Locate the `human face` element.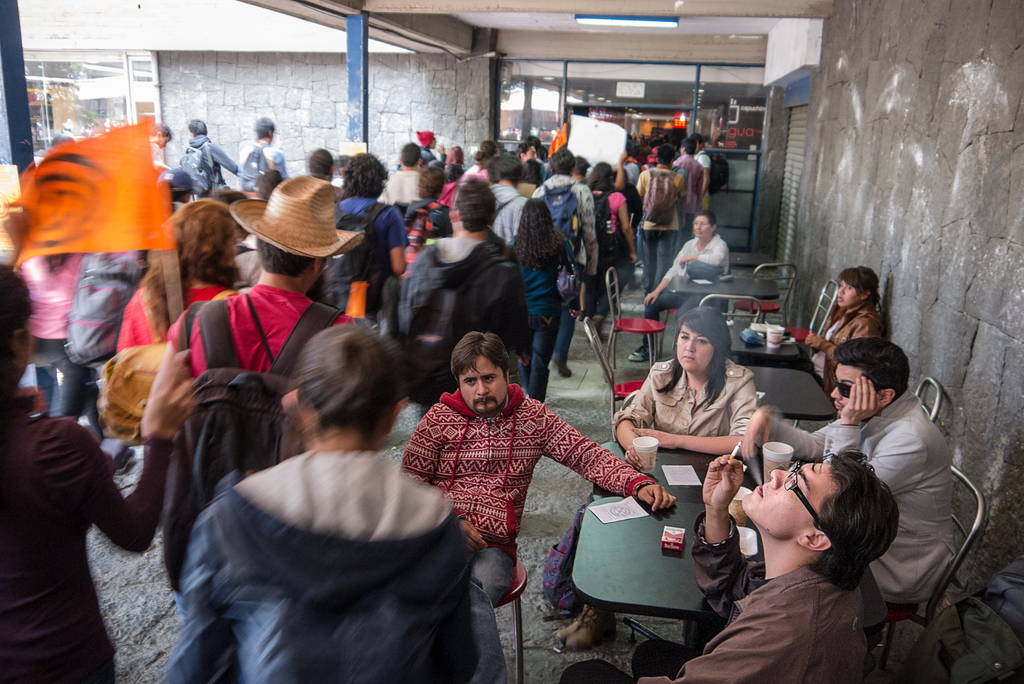
Element bbox: (829,362,865,416).
